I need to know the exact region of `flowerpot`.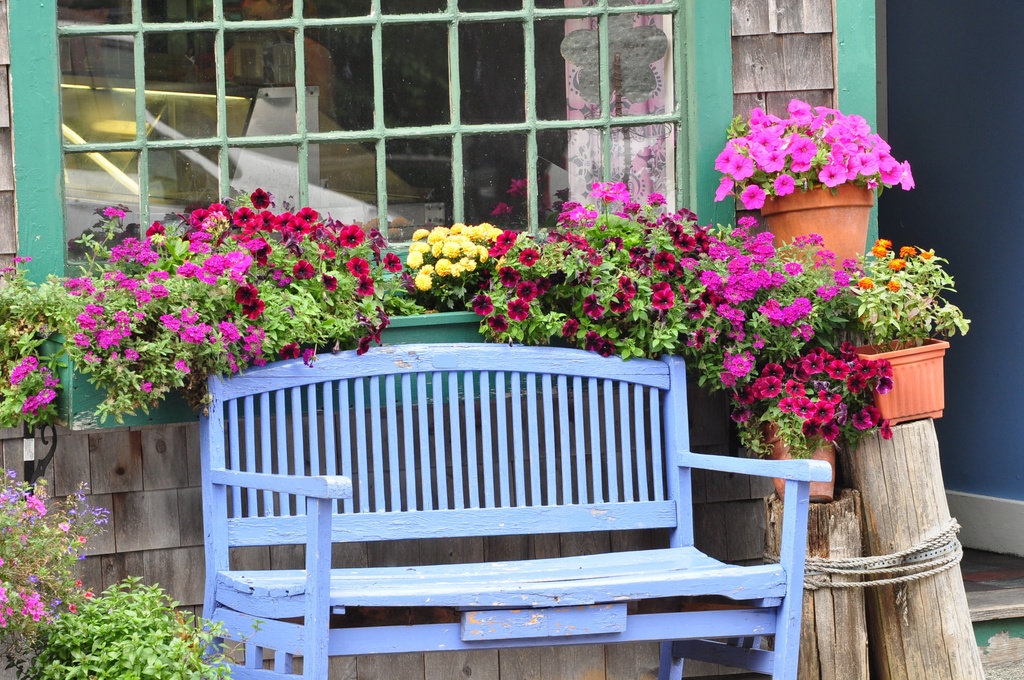
Region: (762, 177, 878, 280).
